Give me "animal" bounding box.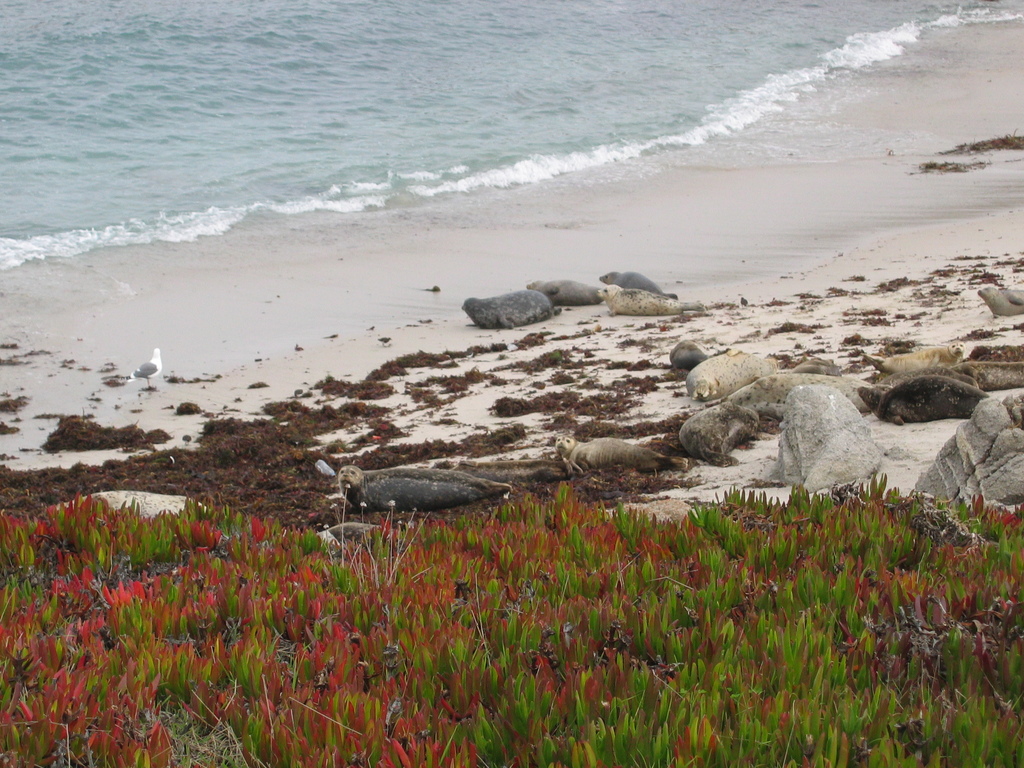
select_region(529, 280, 600, 307).
